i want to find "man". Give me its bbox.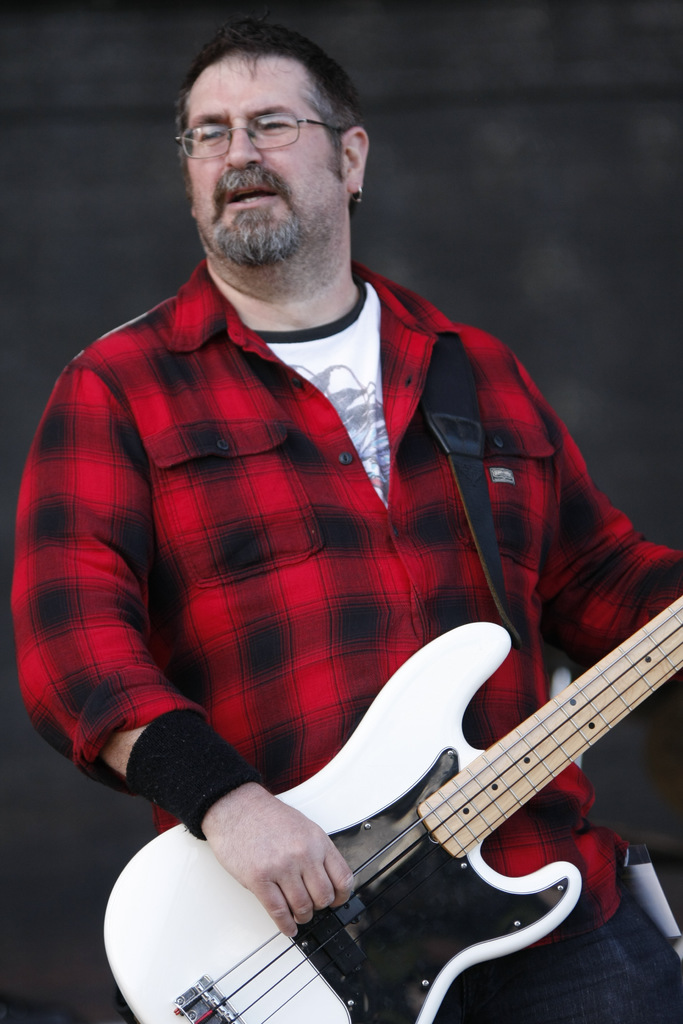
<bbox>53, 68, 656, 980</bbox>.
